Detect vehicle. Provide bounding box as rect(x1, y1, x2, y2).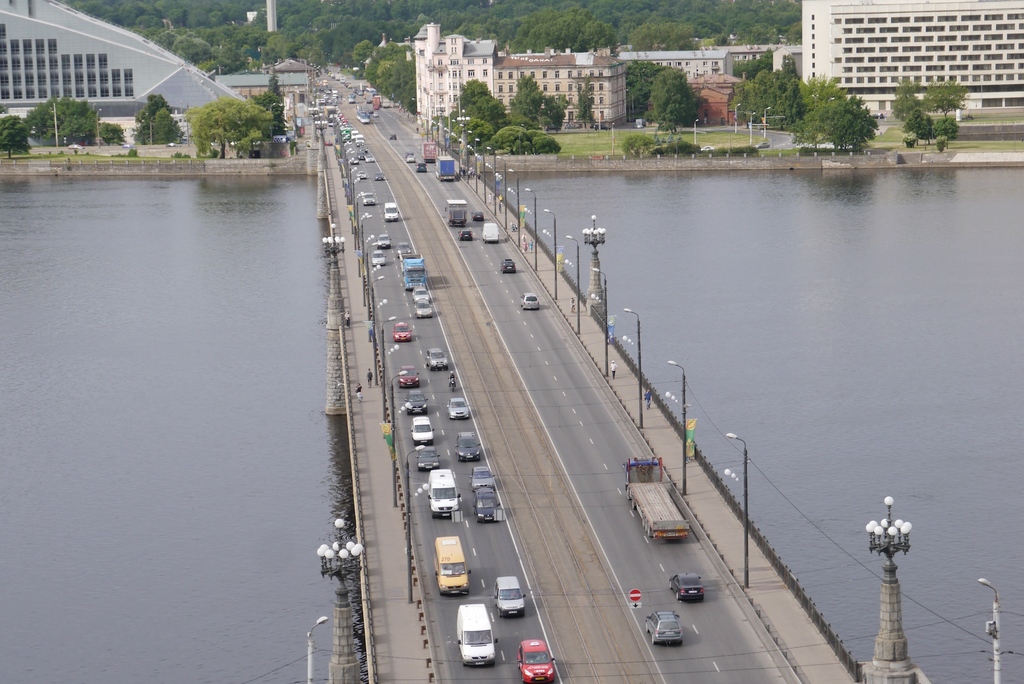
rect(428, 466, 455, 524).
